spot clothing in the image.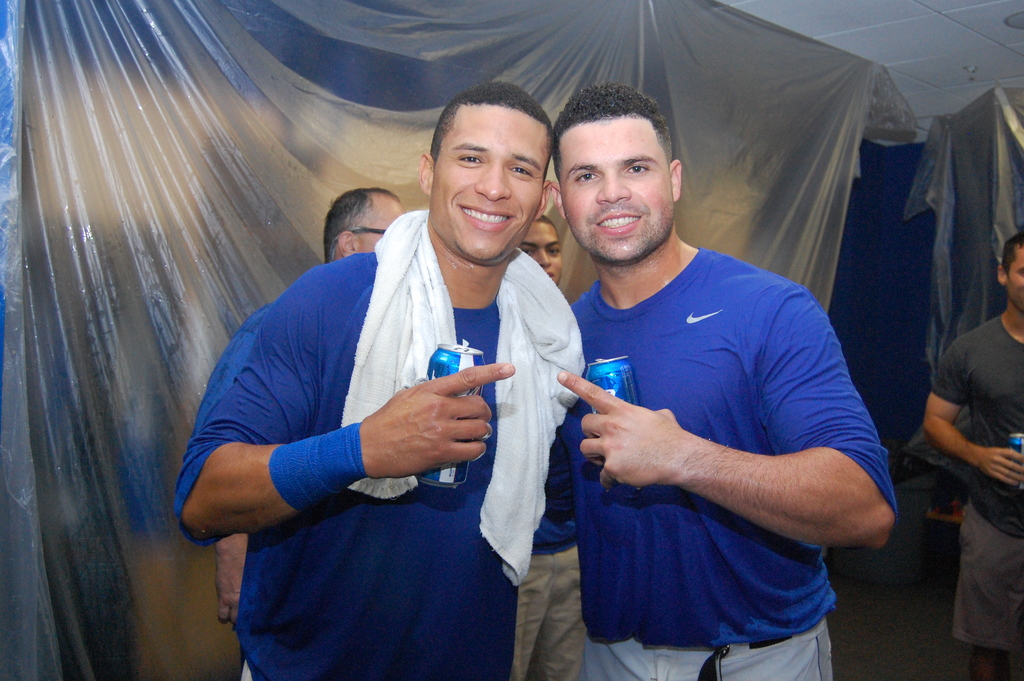
clothing found at (x1=515, y1=426, x2=600, y2=680).
